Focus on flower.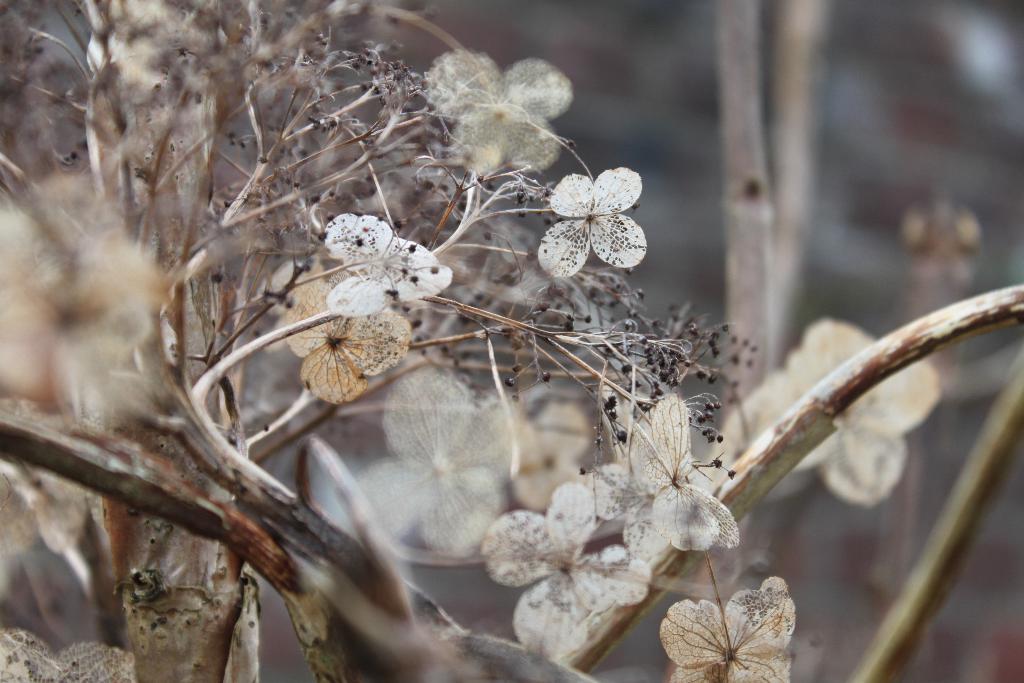
Focused at [318,215,456,317].
